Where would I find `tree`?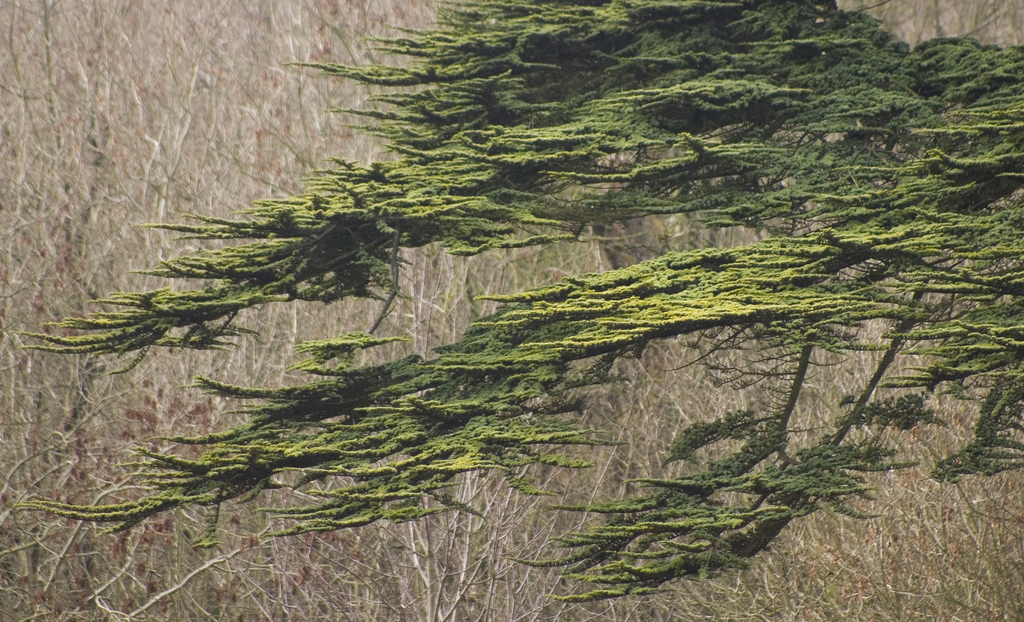
At l=12, t=0, r=1023, b=593.
